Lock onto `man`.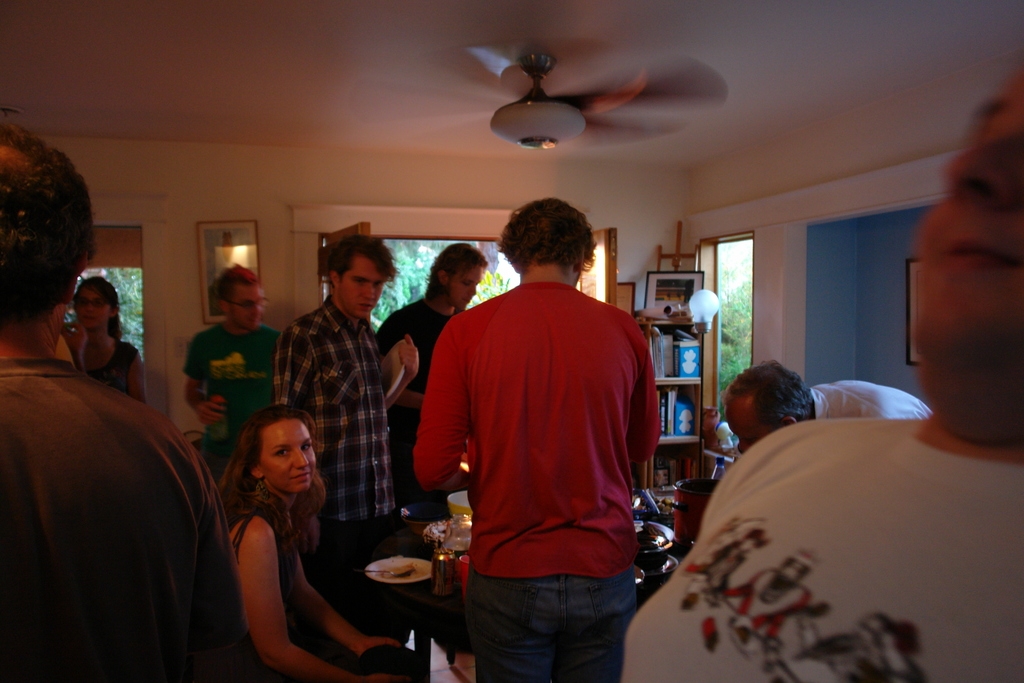
Locked: x1=253, y1=226, x2=412, y2=563.
